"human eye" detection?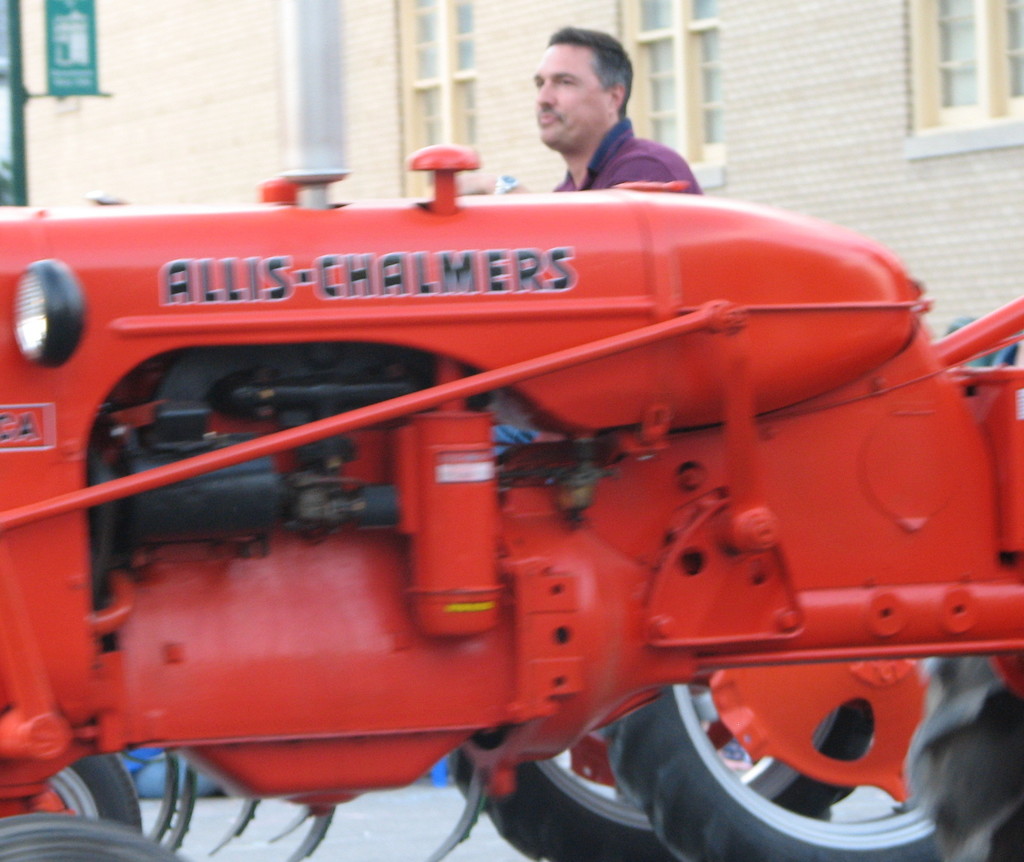
(left=527, top=77, right=543, bottom=91)
